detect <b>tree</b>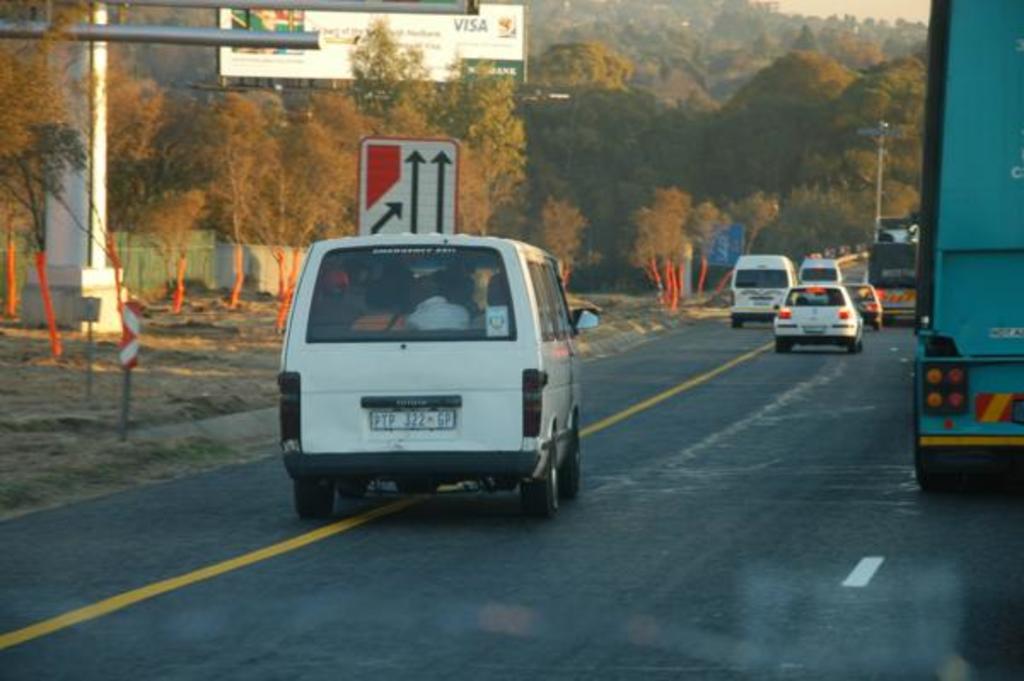
<box>200,72,259,278</box>
